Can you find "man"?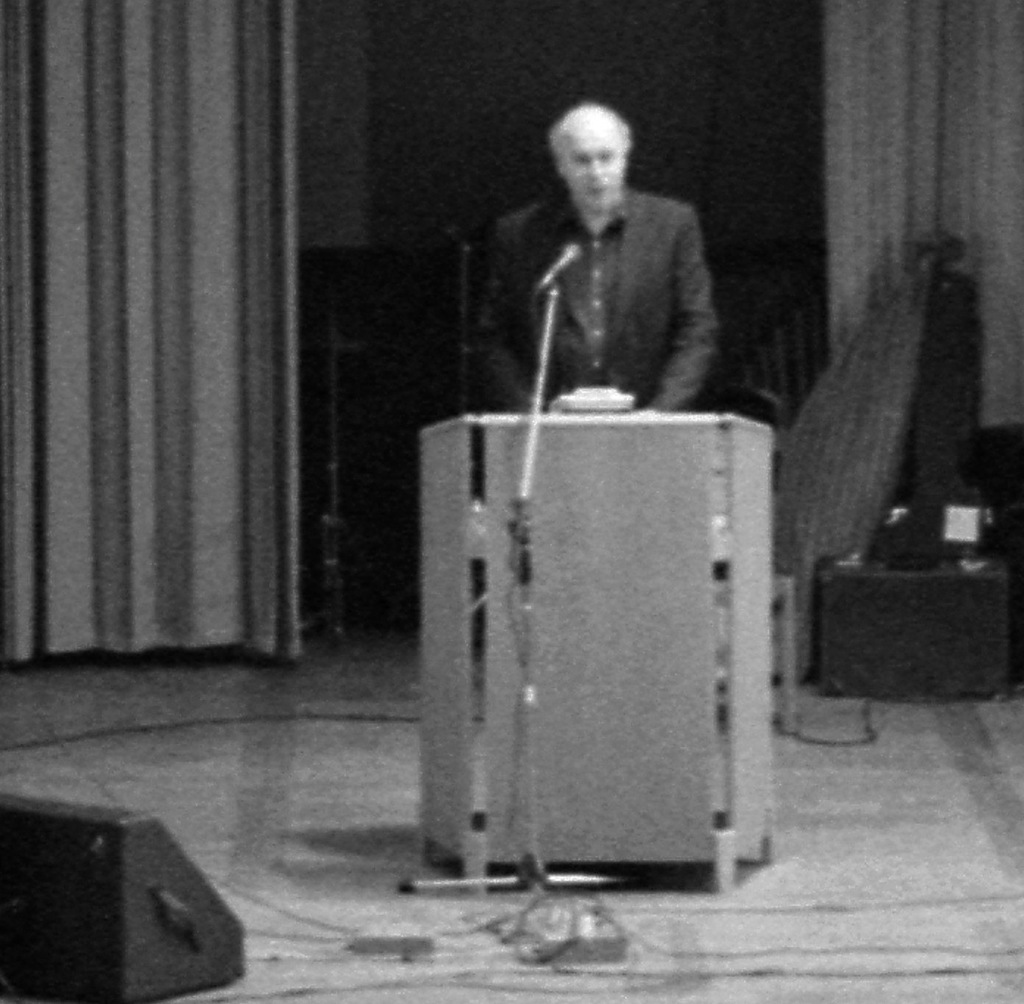
Yes, bounding box: l=467, t=101, r=723, b=417.
